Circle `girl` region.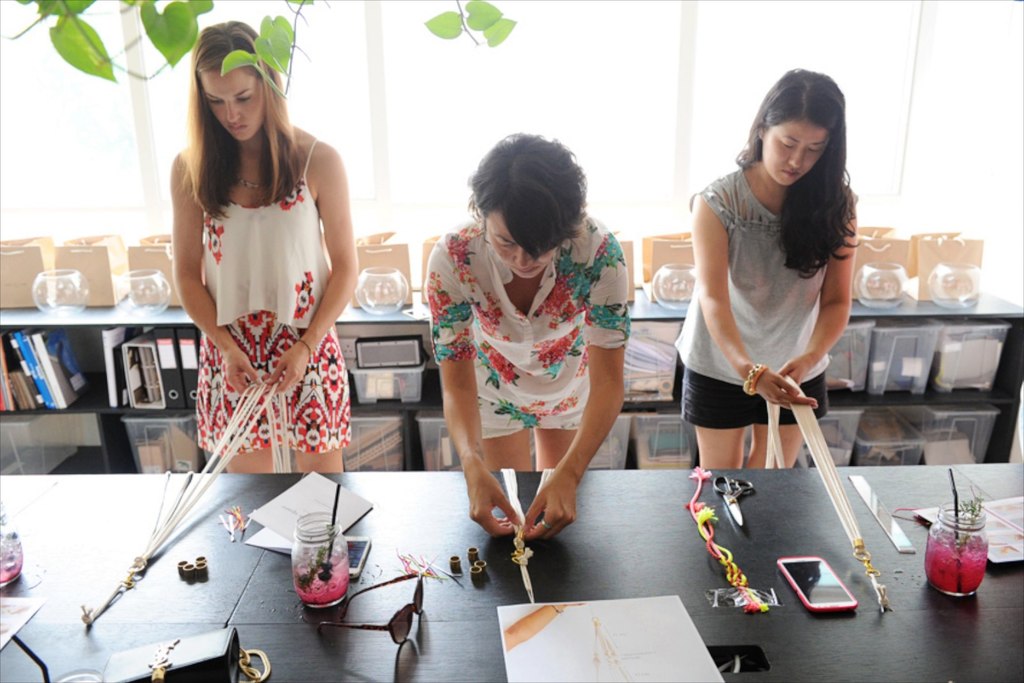
Region: 170, 22, 360, 480.
